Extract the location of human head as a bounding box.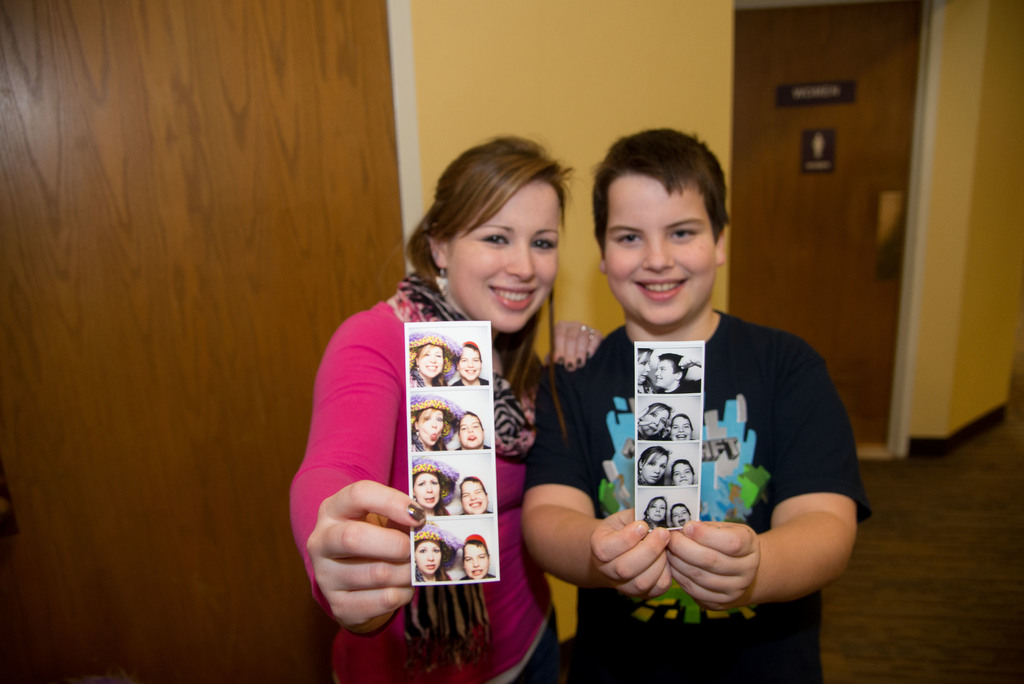
<region>453, 341, 482, 382</region>.
